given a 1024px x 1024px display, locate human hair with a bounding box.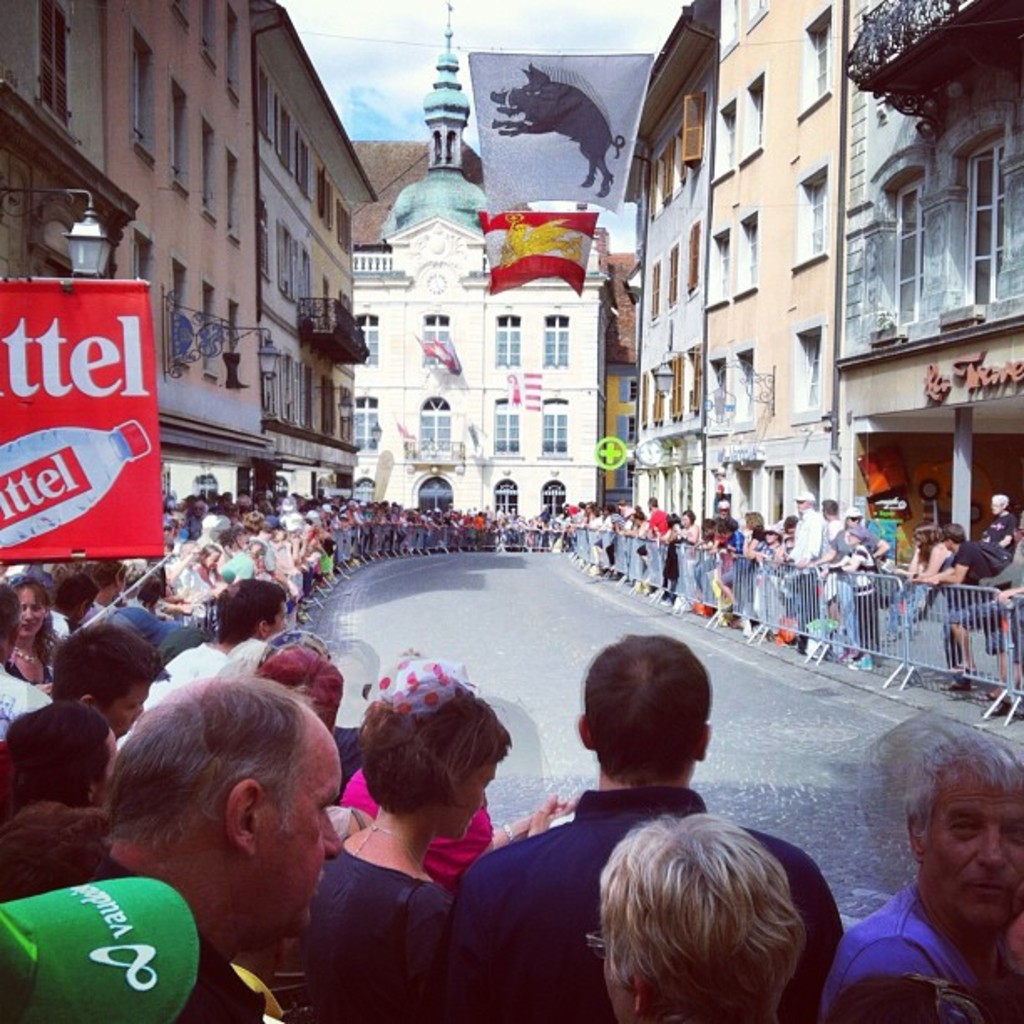
Located: pyautogui.locateOnScreen(820, 499, 842, 519).
